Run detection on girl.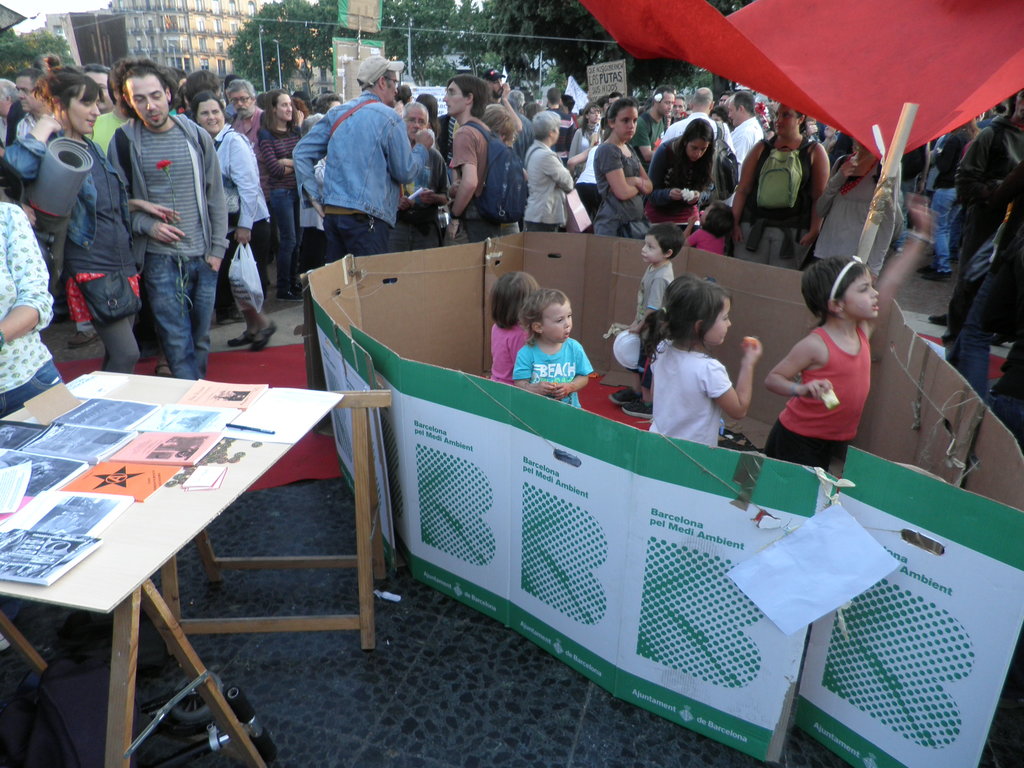
Result: crop(7, 59, 182, 374).
